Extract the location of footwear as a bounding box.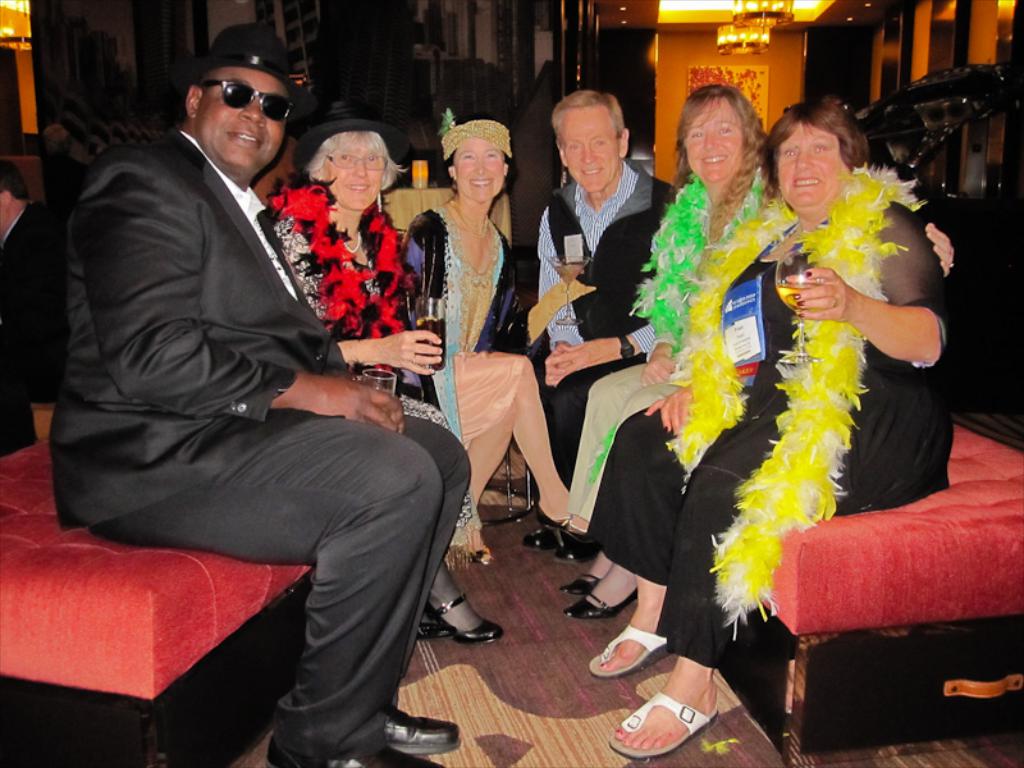
<bbox>415, 618, 456, 641</bbox>.
